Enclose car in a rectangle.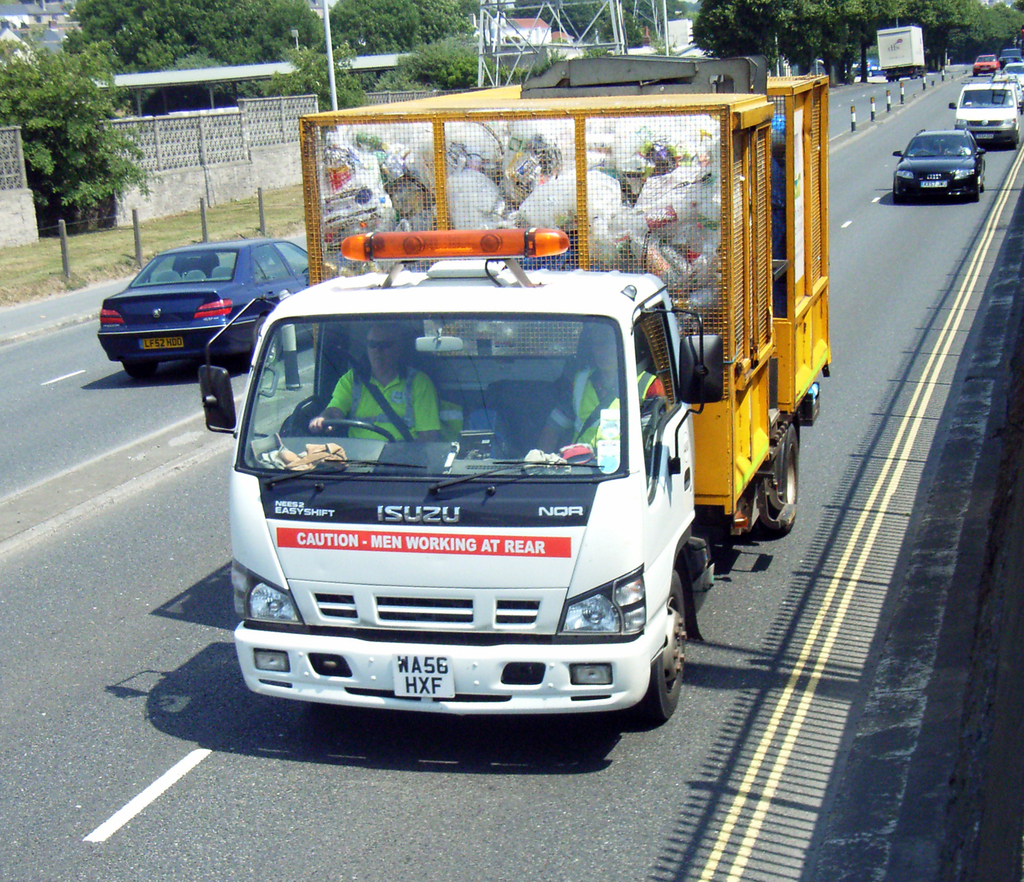
{"x1": 1000, "y1": 61, "x2": 1023, "y2": 90}.
